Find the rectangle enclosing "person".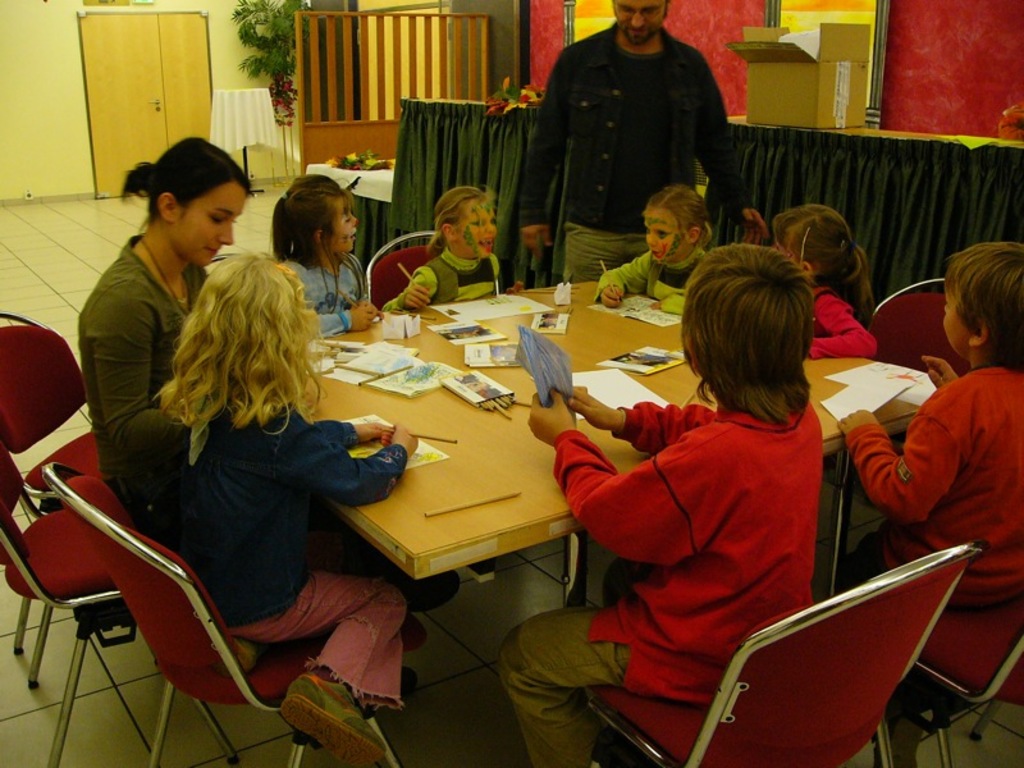
pyautogui.locateOnScreen(741, 202, 876, 364).
